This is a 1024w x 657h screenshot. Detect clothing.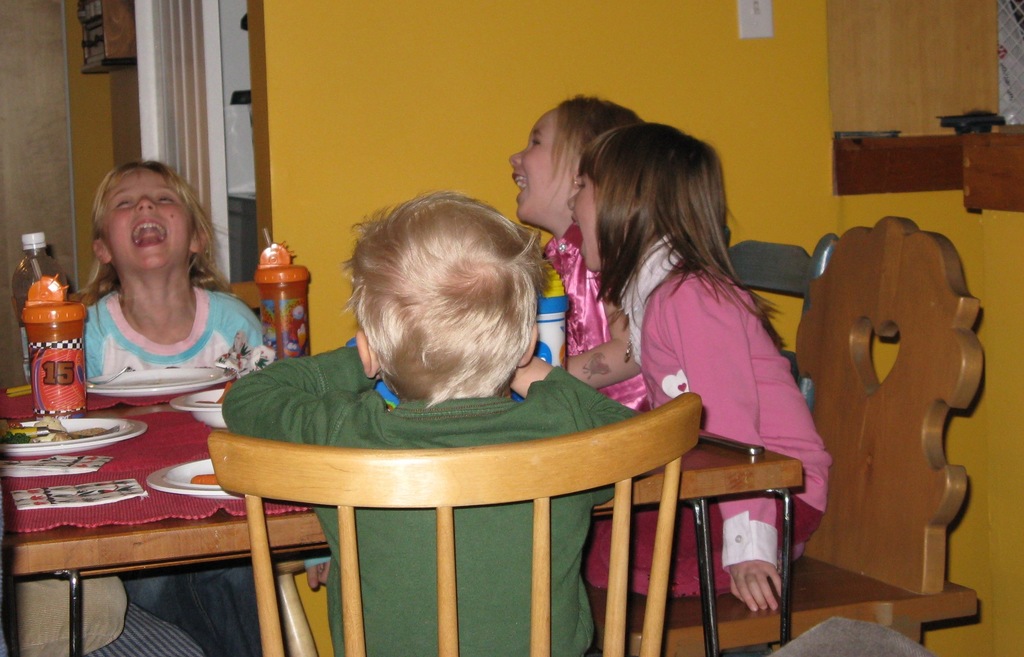
BBox(217, 346, 658, 656).
